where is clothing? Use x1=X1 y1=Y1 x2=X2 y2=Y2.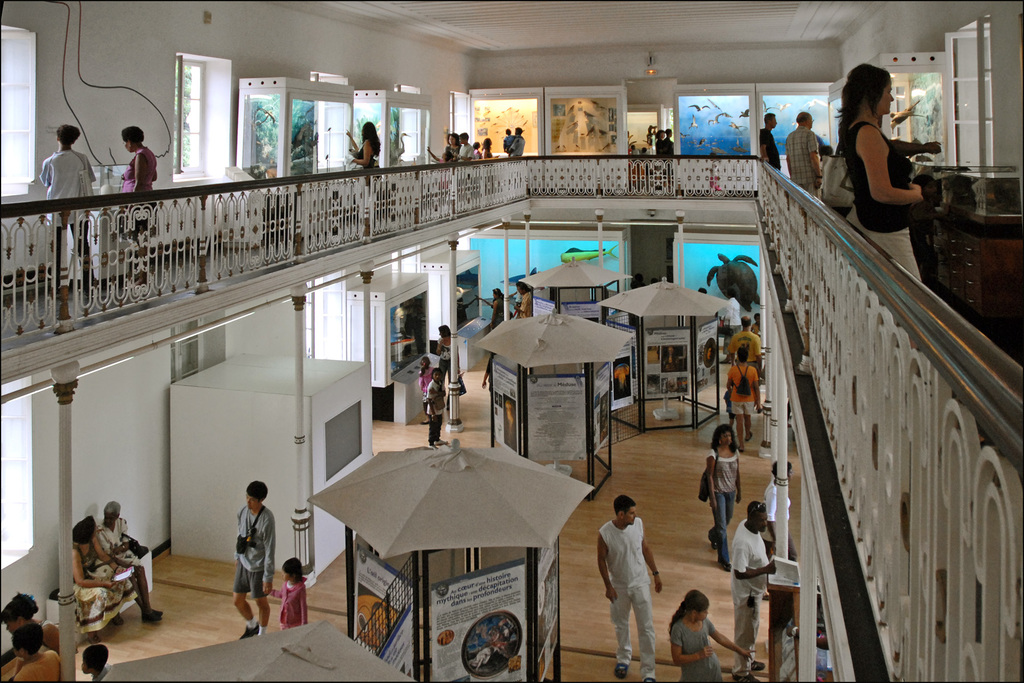
x1=760 y1=126 x2=781 y2=171.
